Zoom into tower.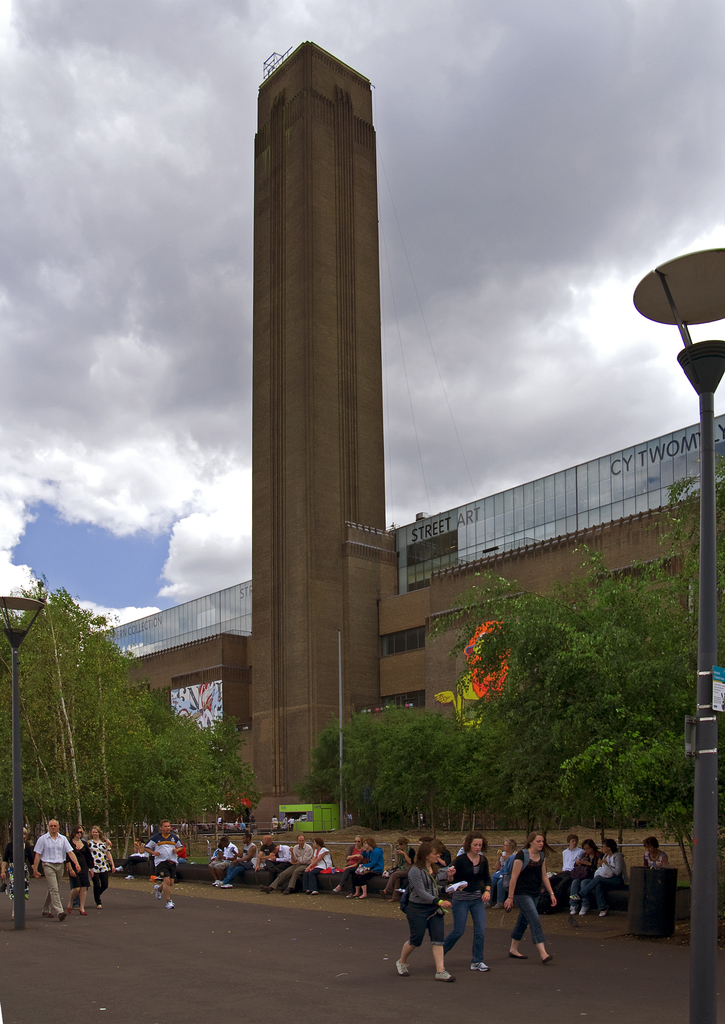
Zoom target: detection(202, 13, 452, 776).
